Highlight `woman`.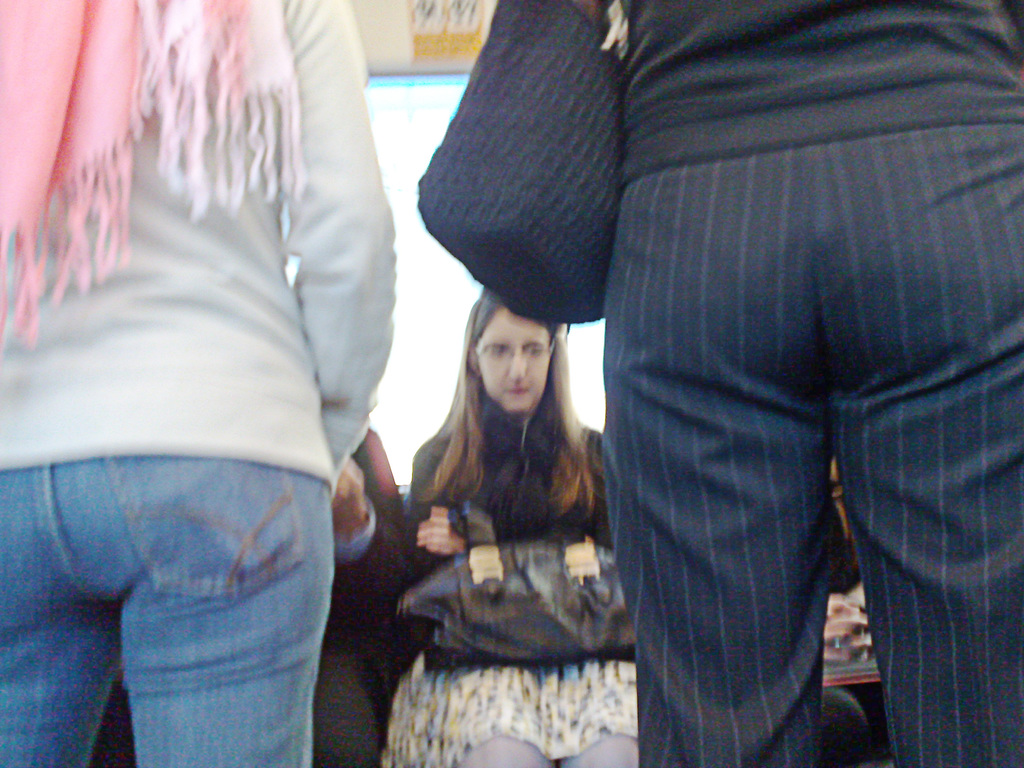
Highlighted region: crop(0, 0, 396, 767).
